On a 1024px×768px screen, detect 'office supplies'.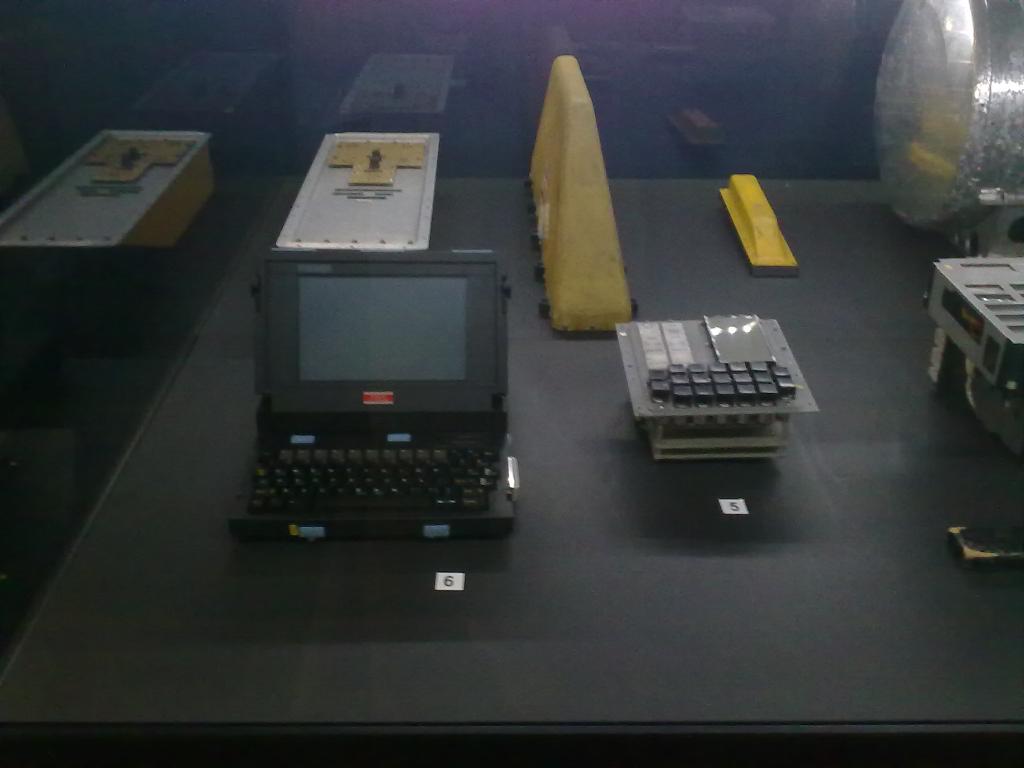
region(598, 297, 819, 458).
